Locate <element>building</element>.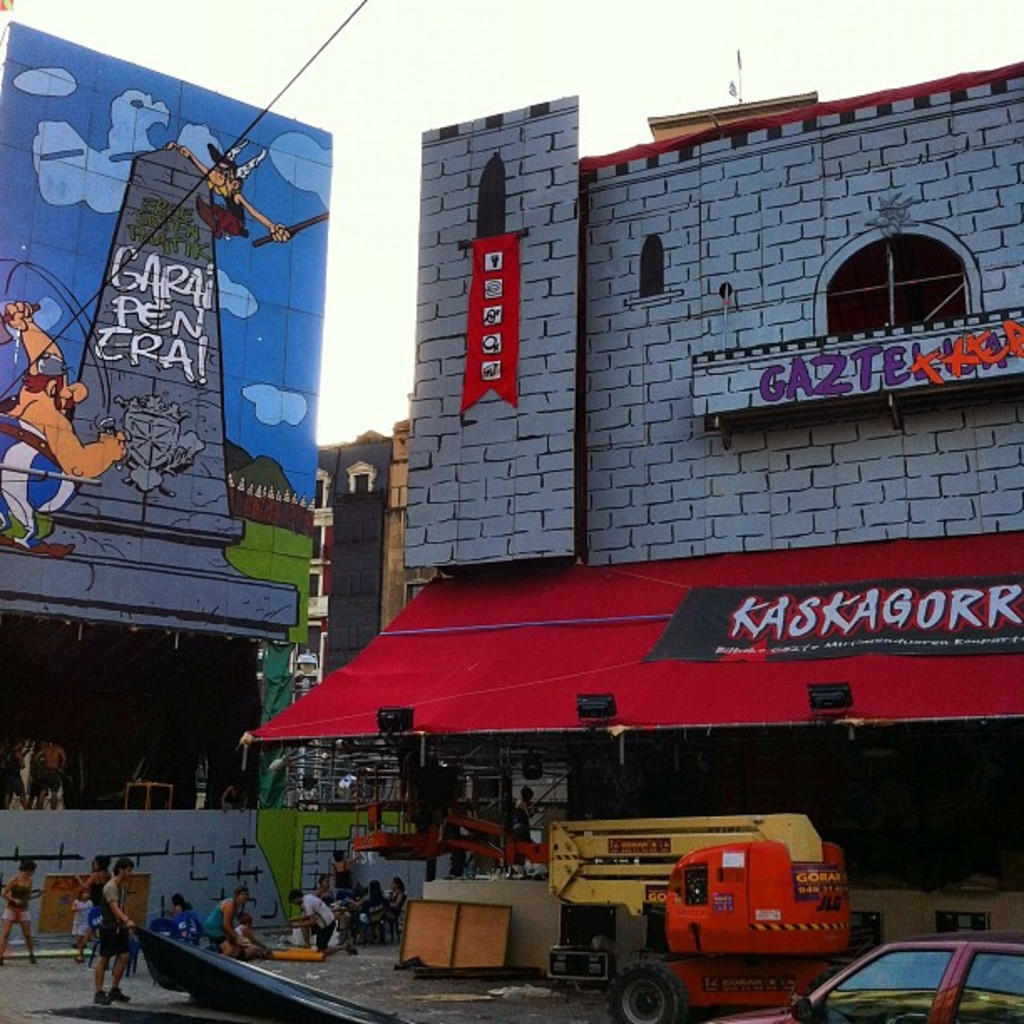
Bounding box: bbox=[383, 415, 412, 624].
